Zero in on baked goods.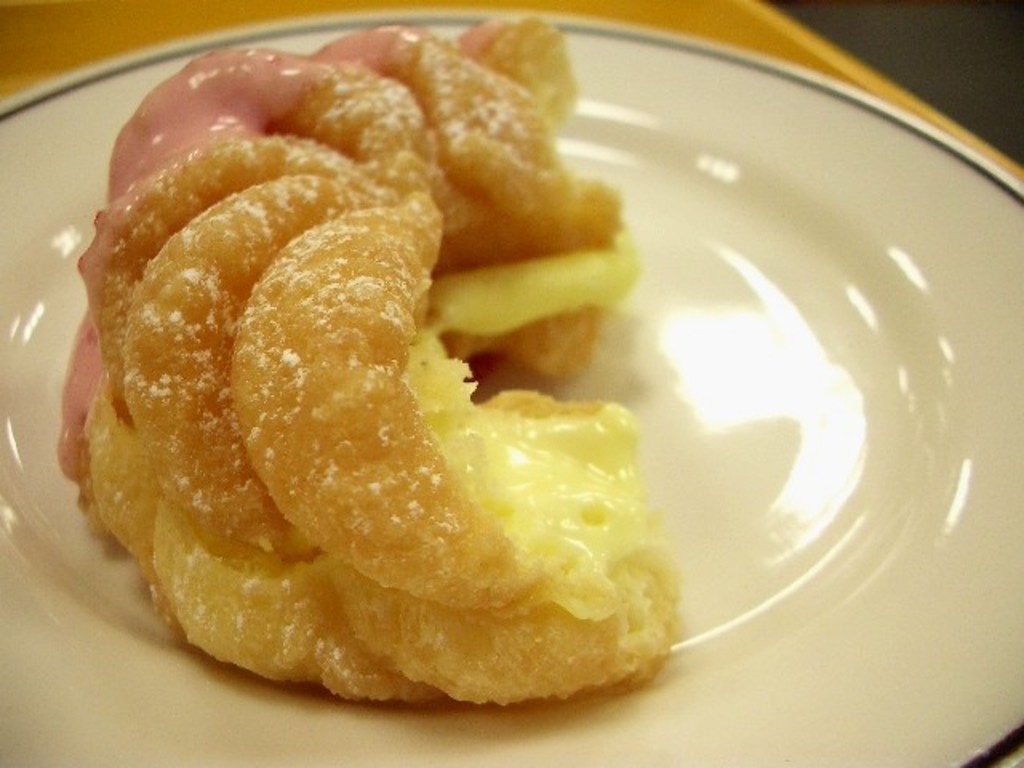
Zeroed in: region(53, 18, 685, 709).
